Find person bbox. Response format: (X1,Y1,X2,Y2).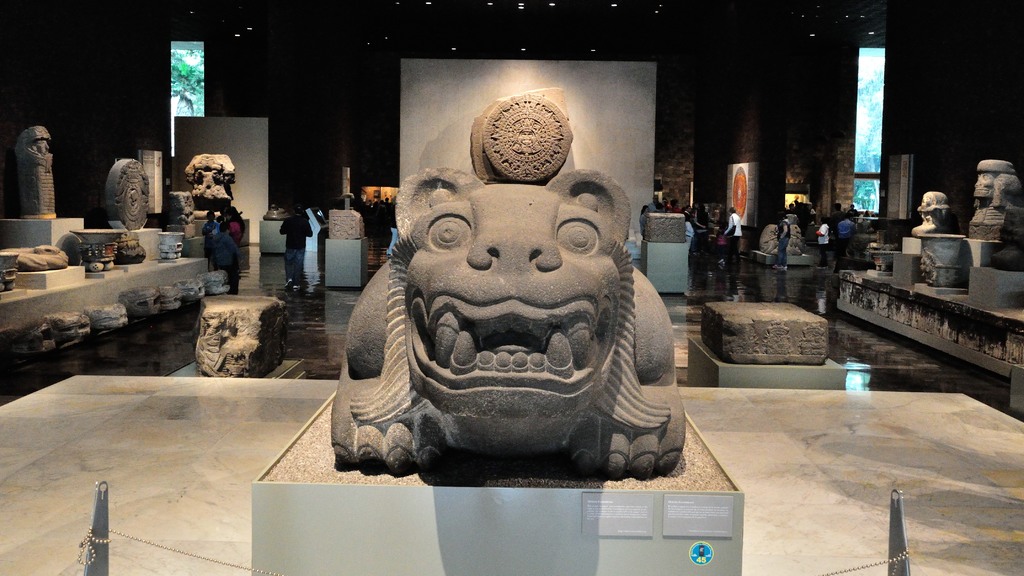
(280,204,313,287).
